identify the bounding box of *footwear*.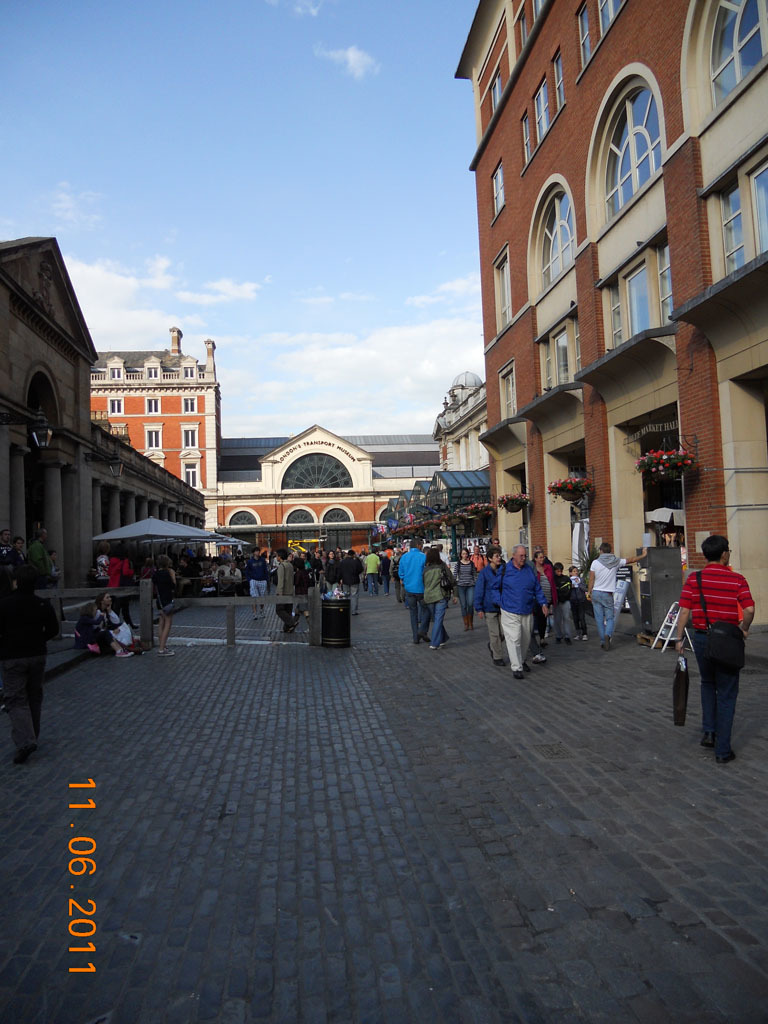
513/669/520/678.
